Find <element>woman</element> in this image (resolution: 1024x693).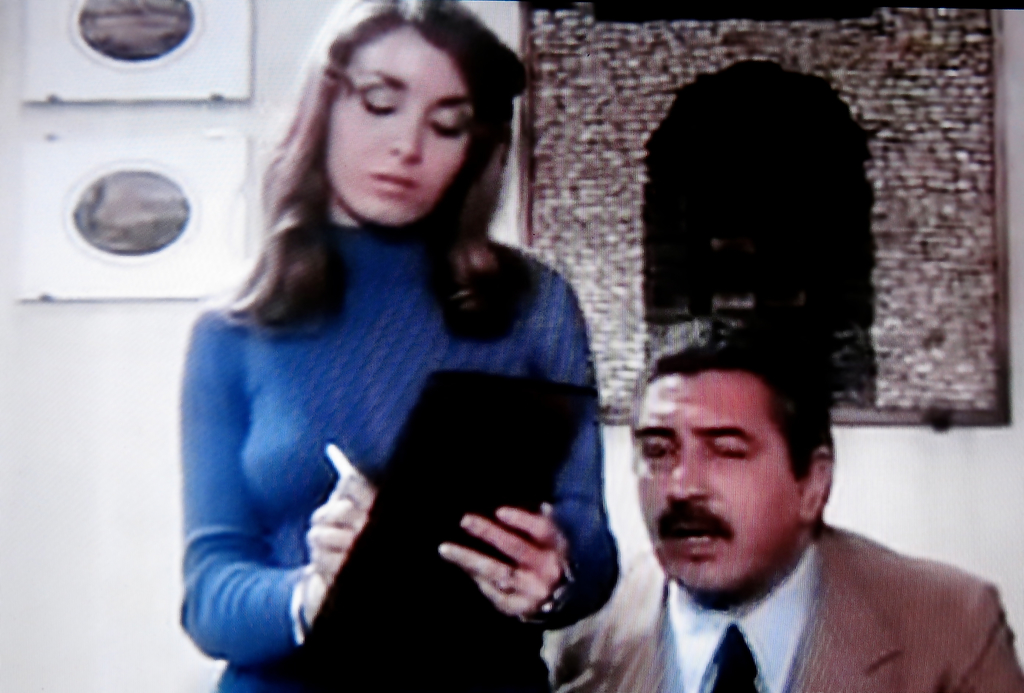
<bbox>159, 24, 698, 660</bbox>.
